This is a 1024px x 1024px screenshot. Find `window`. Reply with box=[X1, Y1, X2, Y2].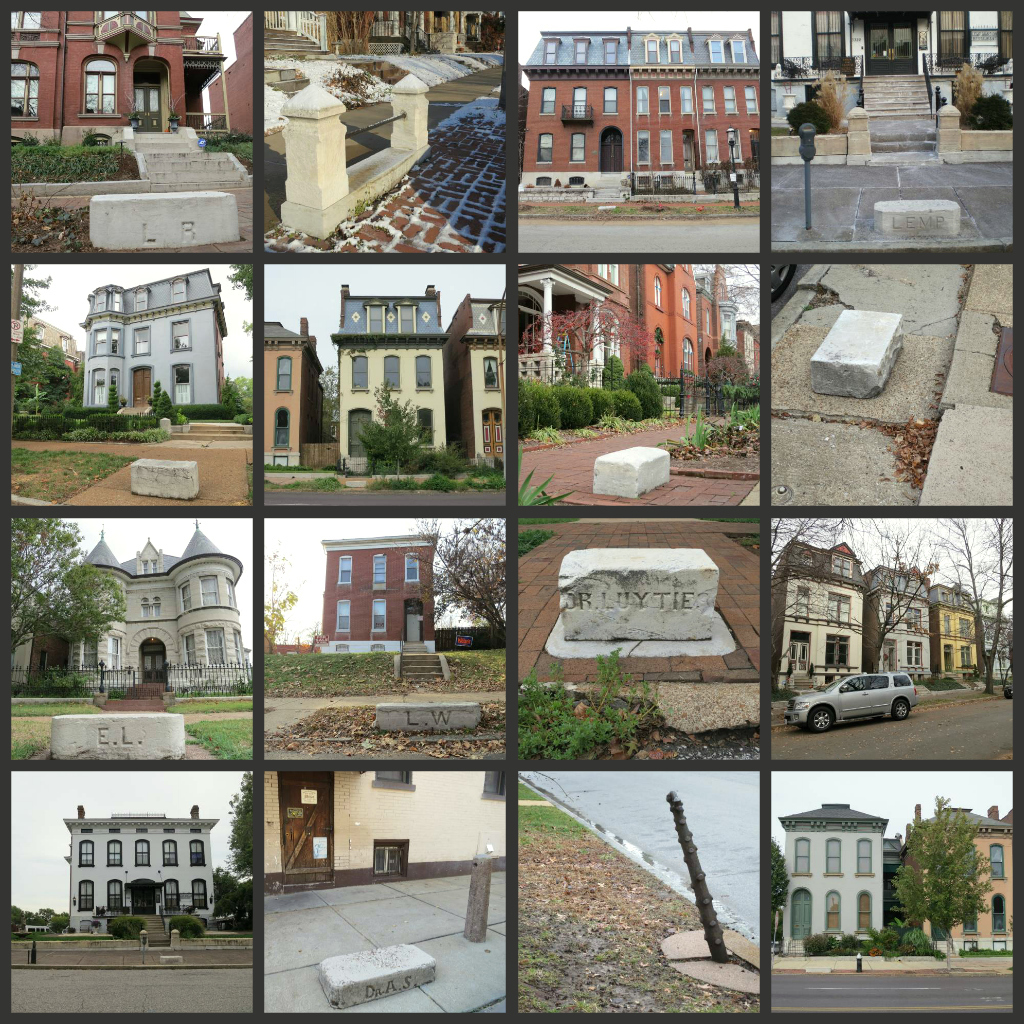
box=[140, 560, 161, 574].
